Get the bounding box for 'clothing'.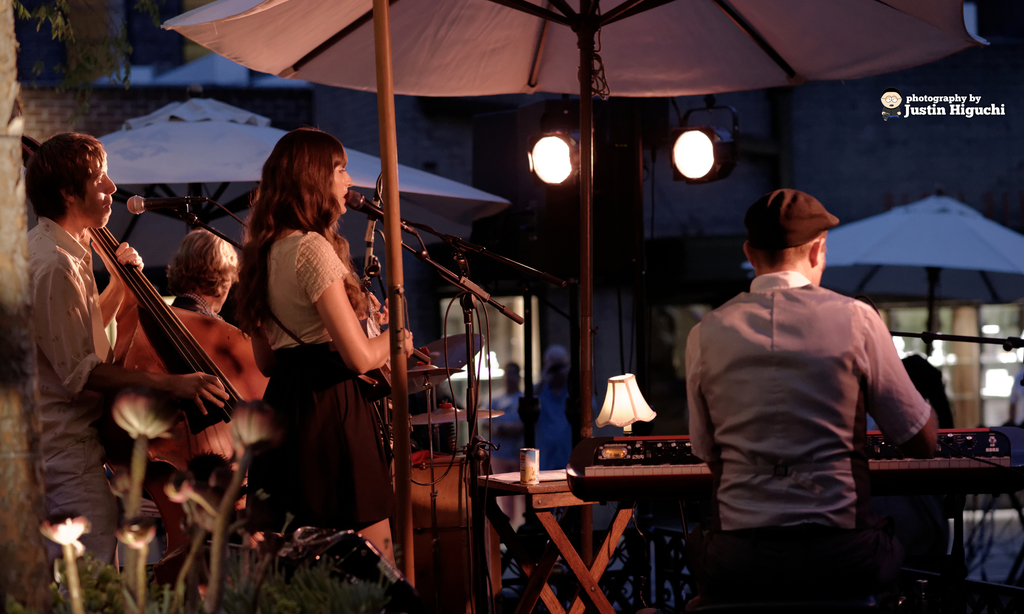
rect(119, 301, 262, 464).
